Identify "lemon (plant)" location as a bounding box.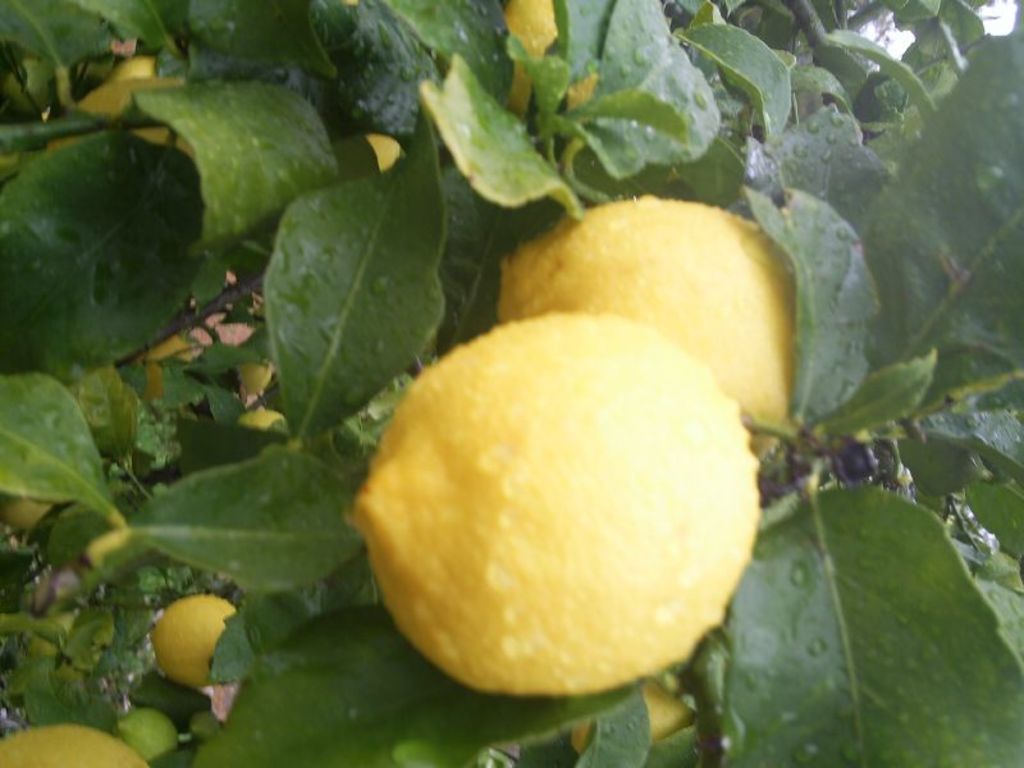
locate(122, 705, 173, 756).
